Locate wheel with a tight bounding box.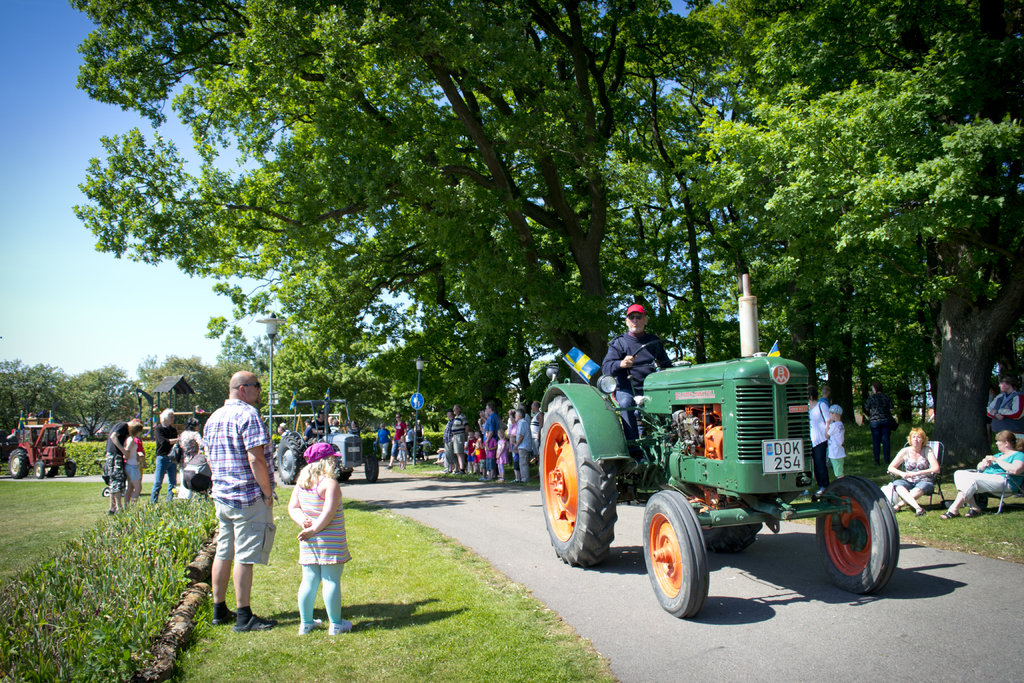
[367, 454, 379, 481].
